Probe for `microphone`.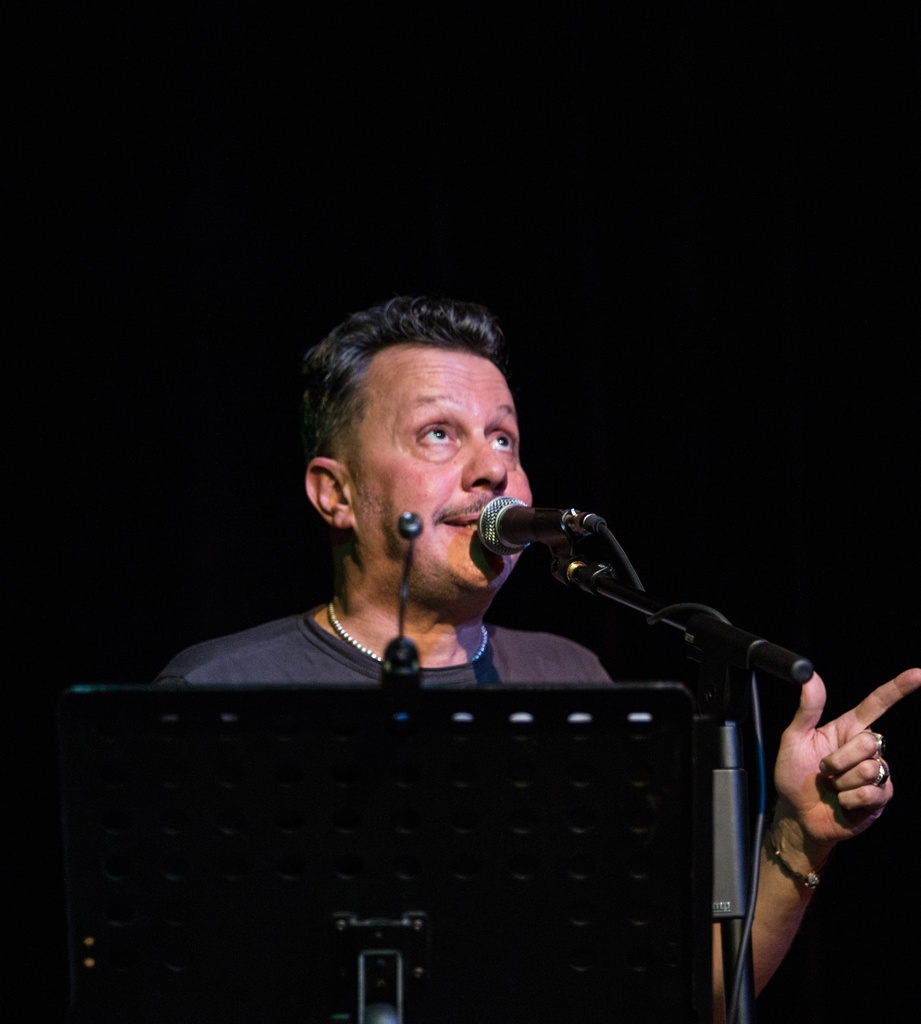
Probe result: left=471, top=493, right=624, bottom=580.
